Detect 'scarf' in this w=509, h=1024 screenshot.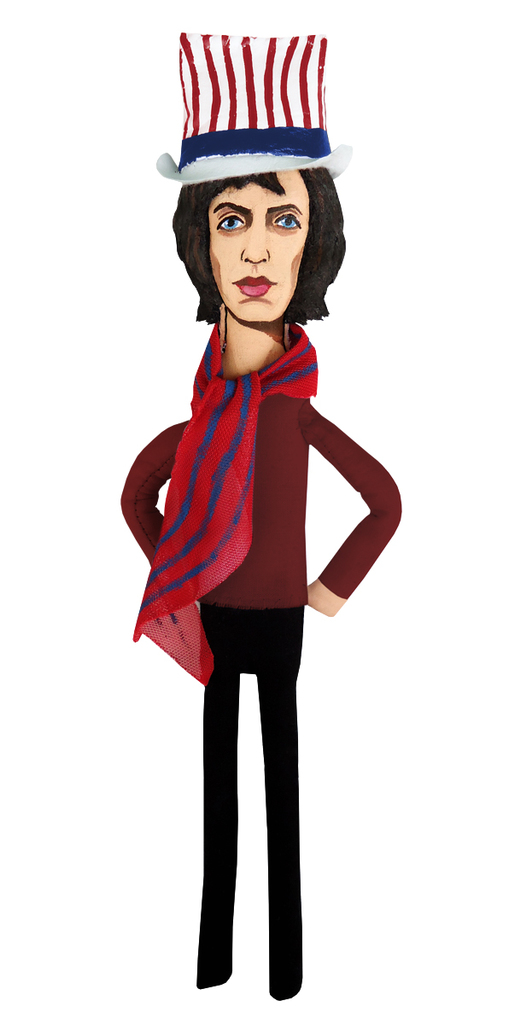
Detection: <region>121, 317, 317, 685</region>.
